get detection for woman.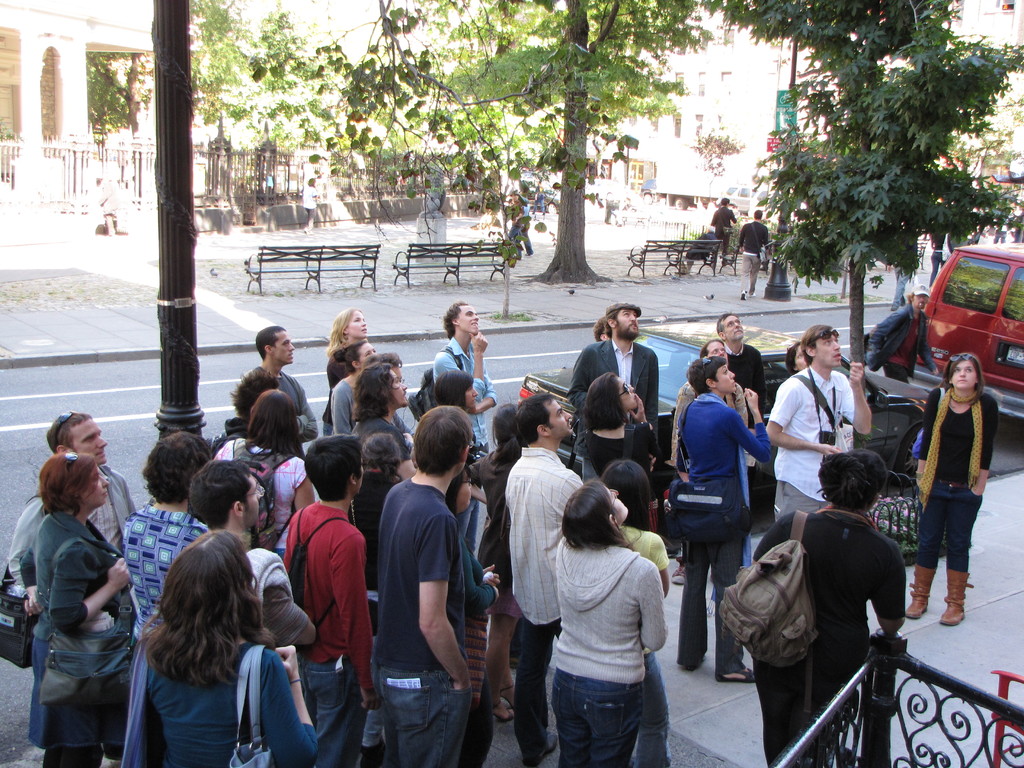
Detection: box(351, 428, 396, 633).
